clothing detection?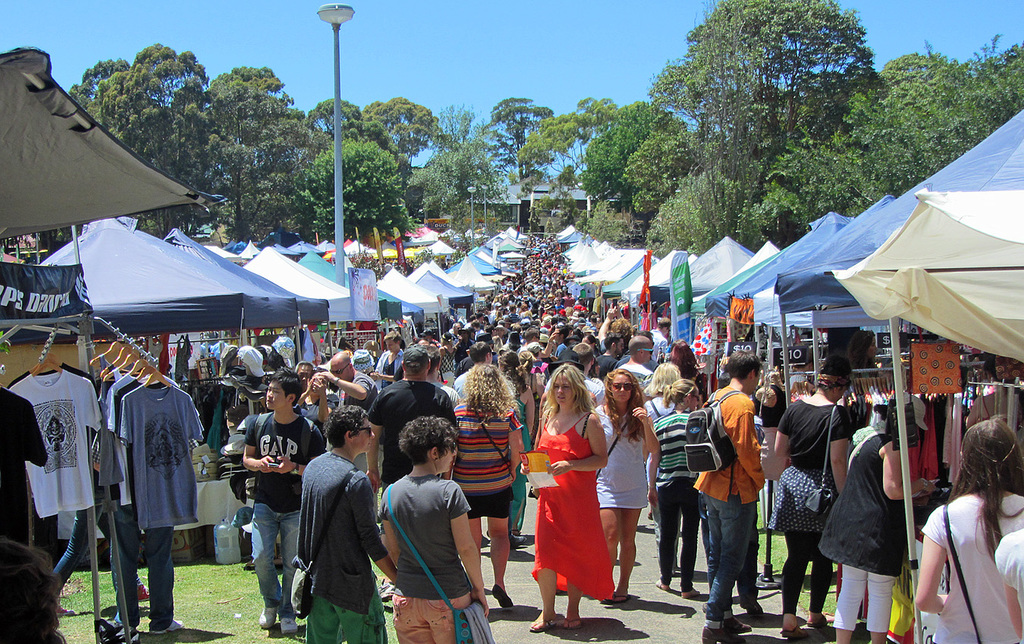
(501,392,525,516)
